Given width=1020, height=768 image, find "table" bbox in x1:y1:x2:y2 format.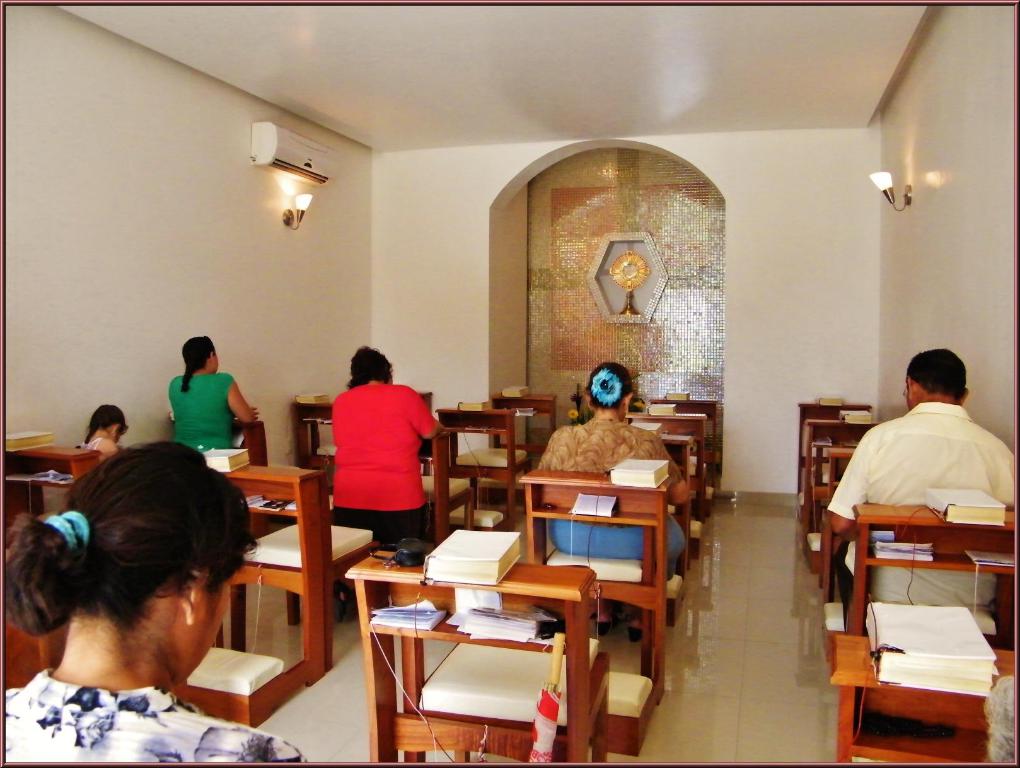
819:632:1014:764.
